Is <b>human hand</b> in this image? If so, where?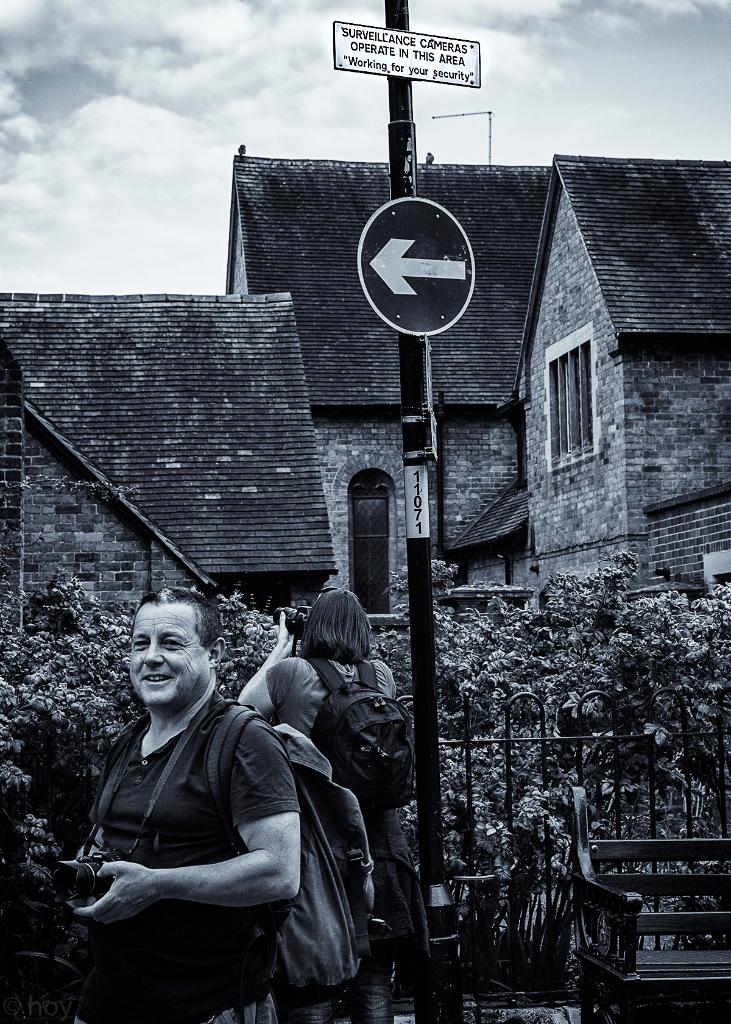
Yes, at x1=70 y1=862 x2=181 y2=945.
